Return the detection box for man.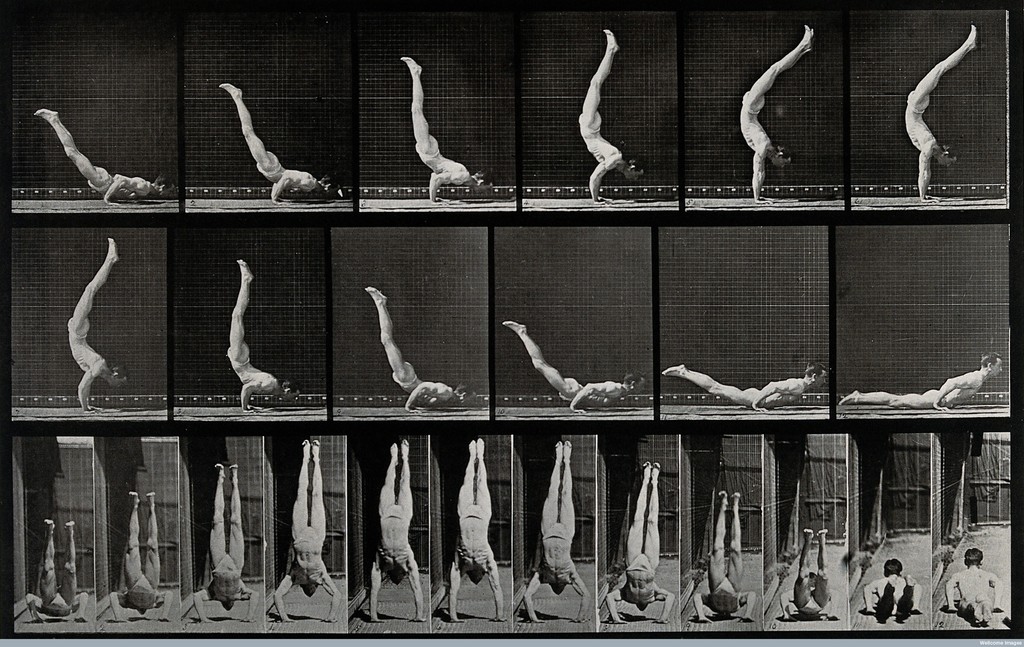
366 283 470 415.
